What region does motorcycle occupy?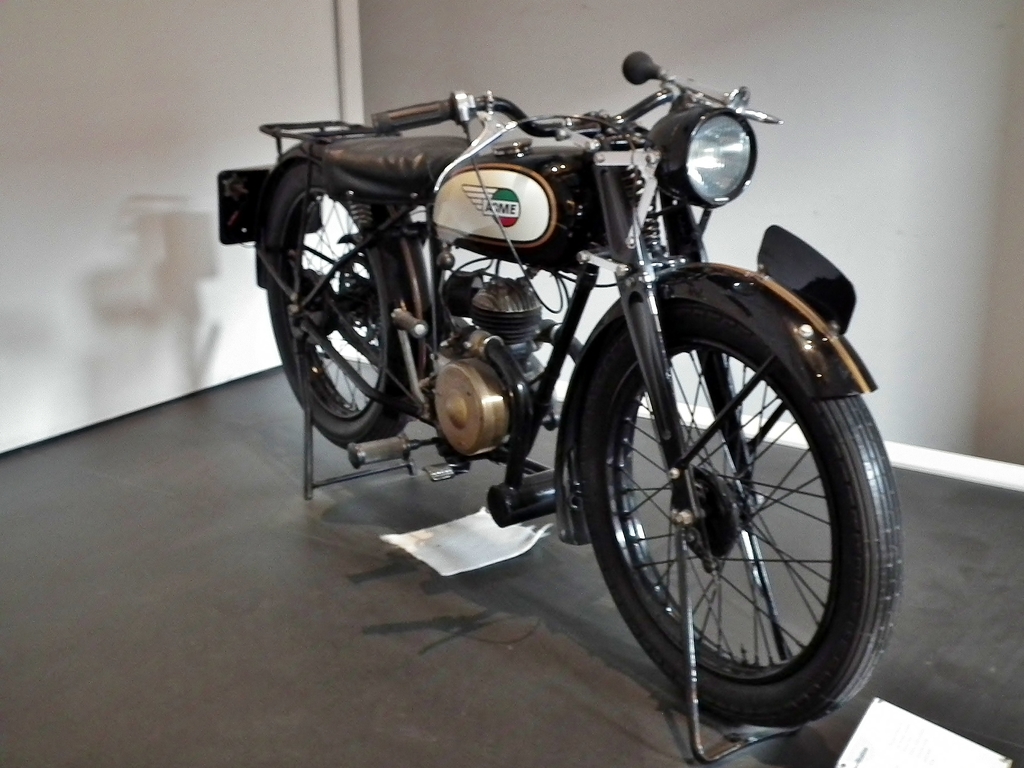
detection(195, 37, 915, 700).
